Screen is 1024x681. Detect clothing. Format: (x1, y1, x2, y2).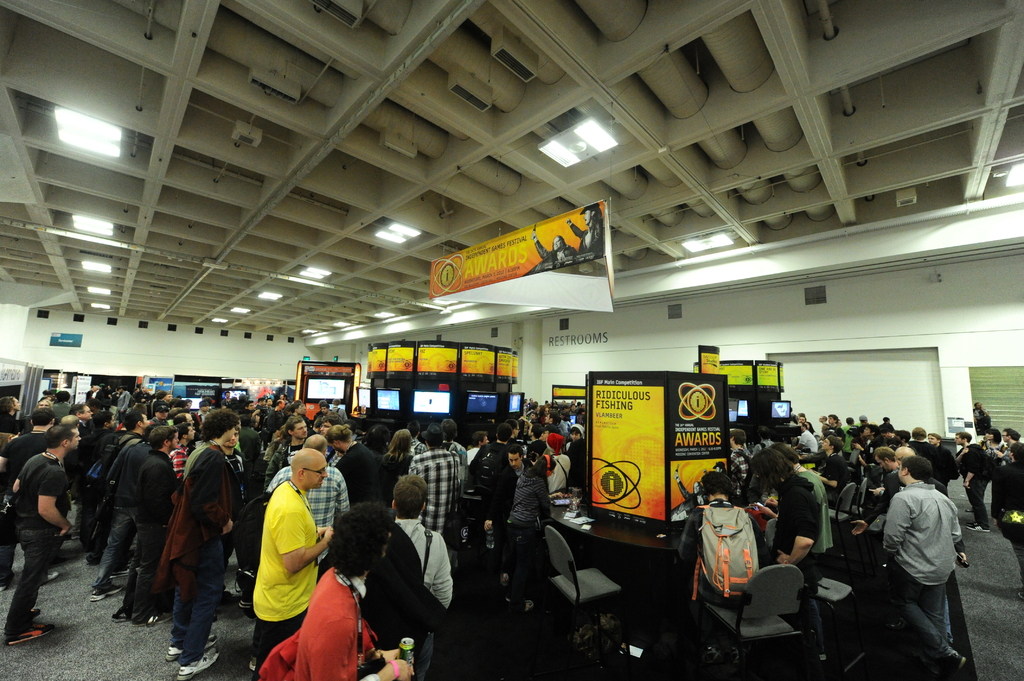
(96, 438, 151, 588).
